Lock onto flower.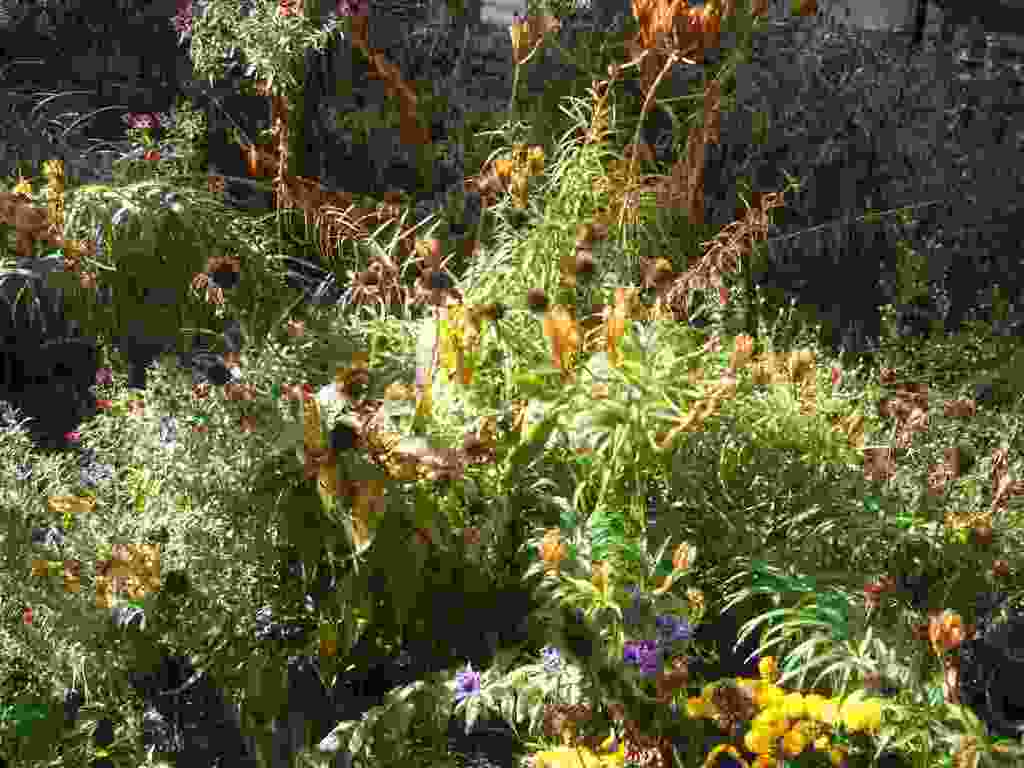
Locked: (221,352,237,365).
